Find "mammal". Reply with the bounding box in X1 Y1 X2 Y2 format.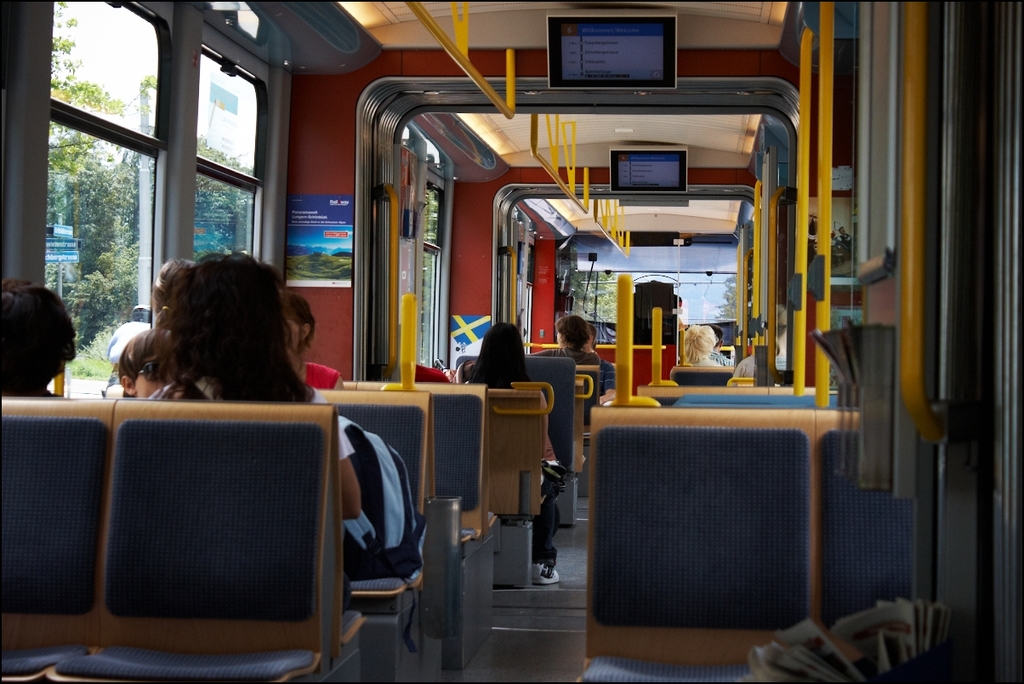
114 328 176 400.
